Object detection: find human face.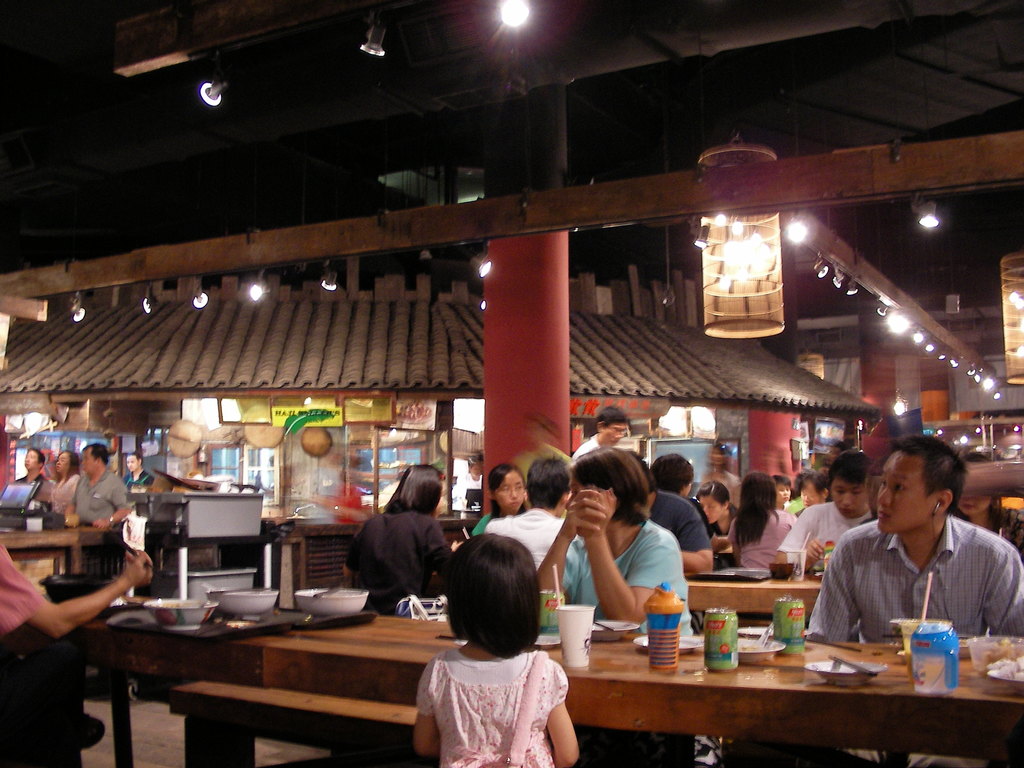
x1=776, y1=480, x2=792, y2=504.
